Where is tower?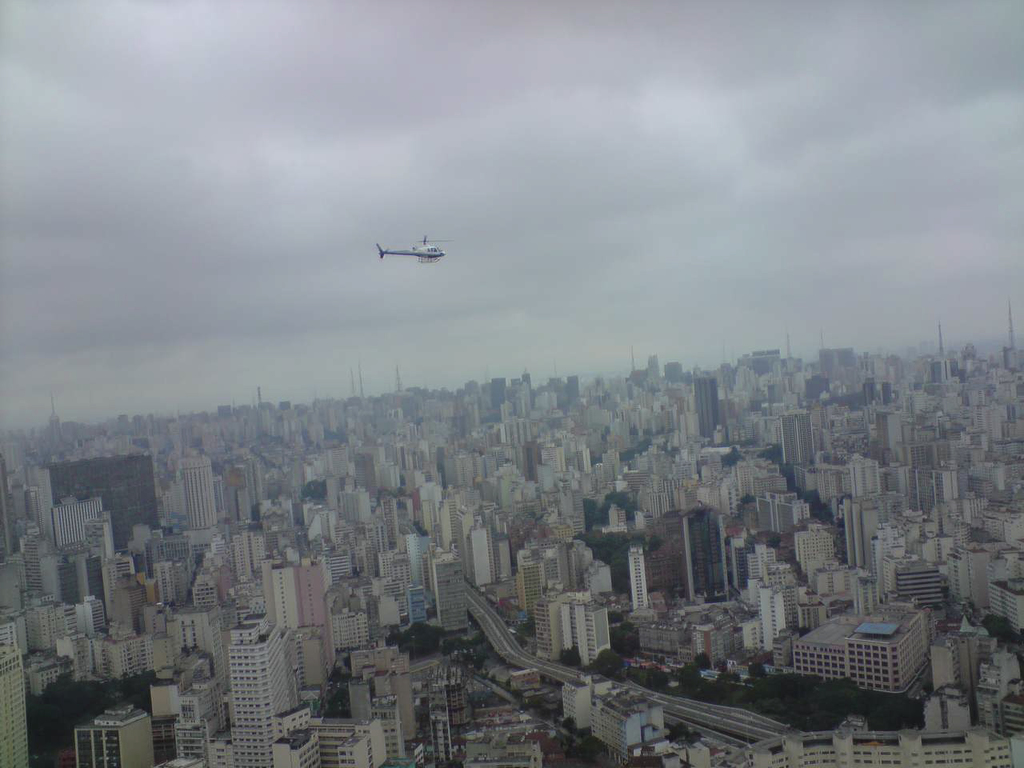
(left=213, top=601, right=326, bottom=767).
